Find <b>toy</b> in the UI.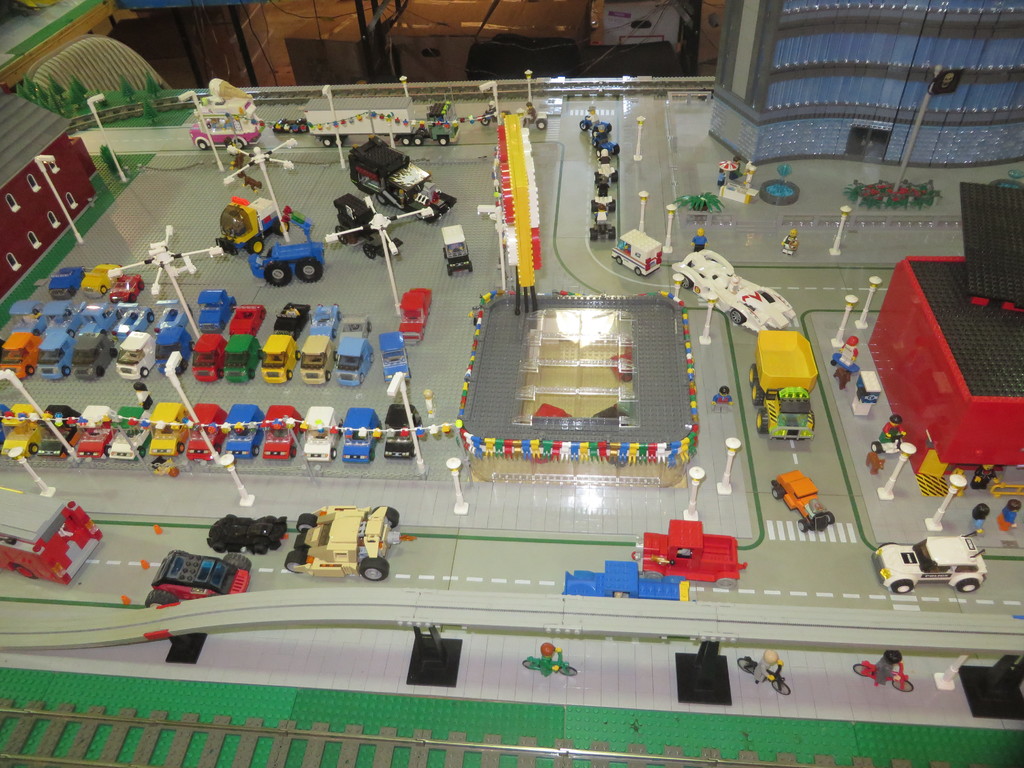
UI element at 439 223 474 278.
